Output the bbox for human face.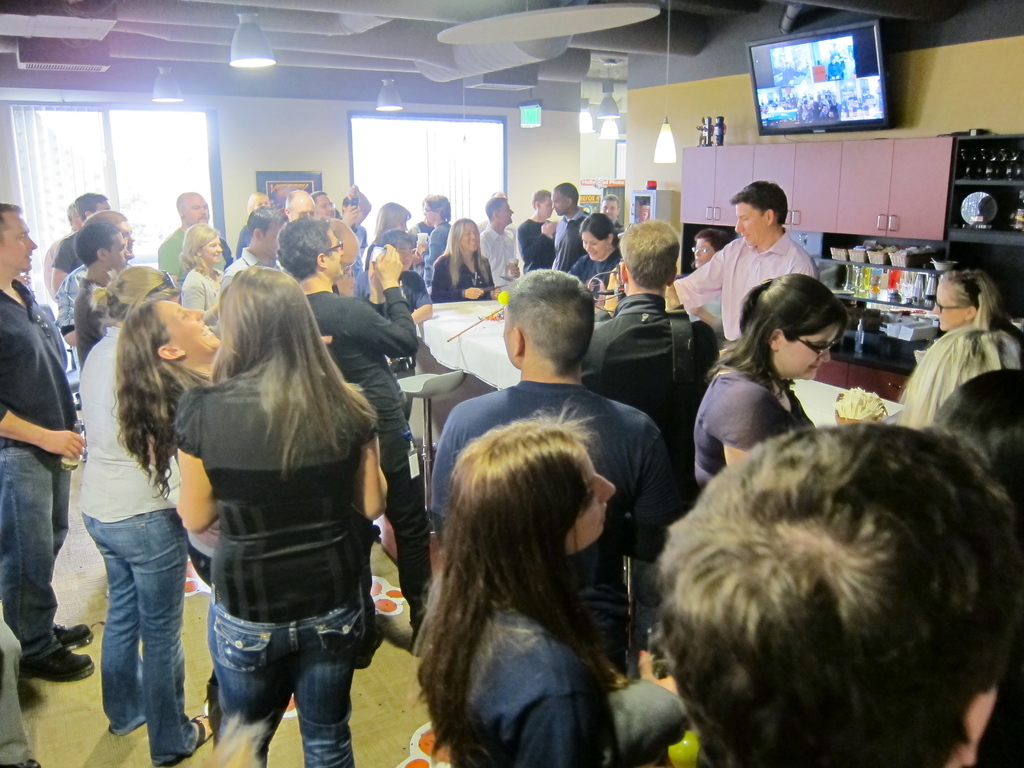
{"left": 401, "top": 242, "right": 413, "bottom": 269}.
